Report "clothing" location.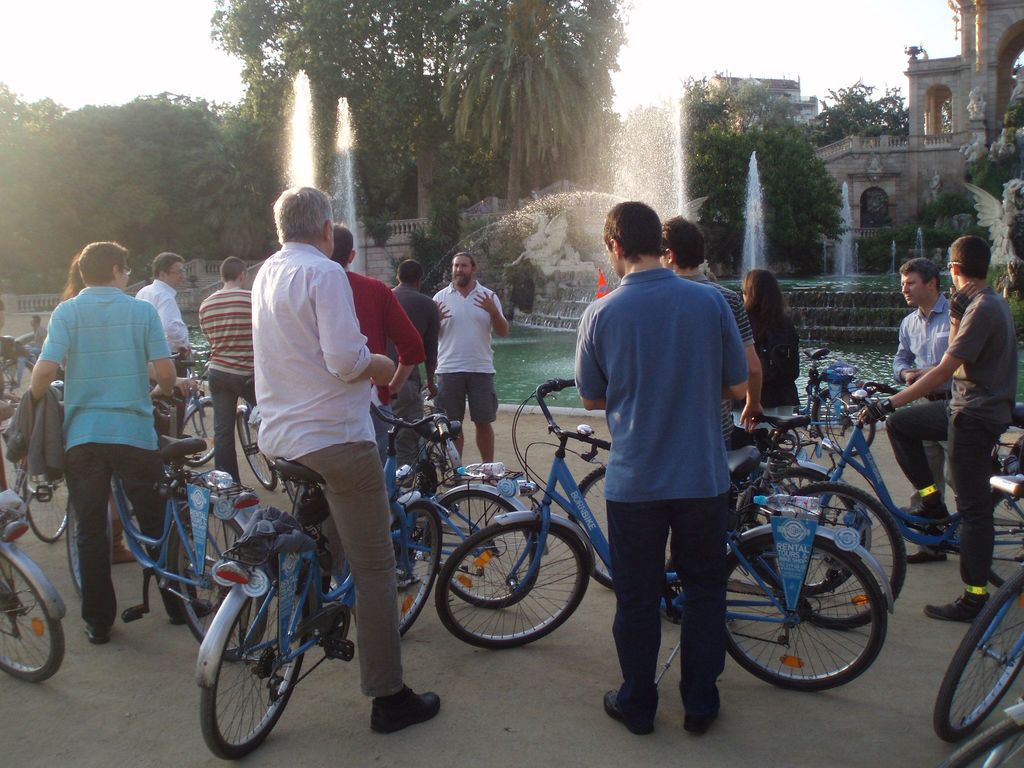
Report: 37,289,196,634.
